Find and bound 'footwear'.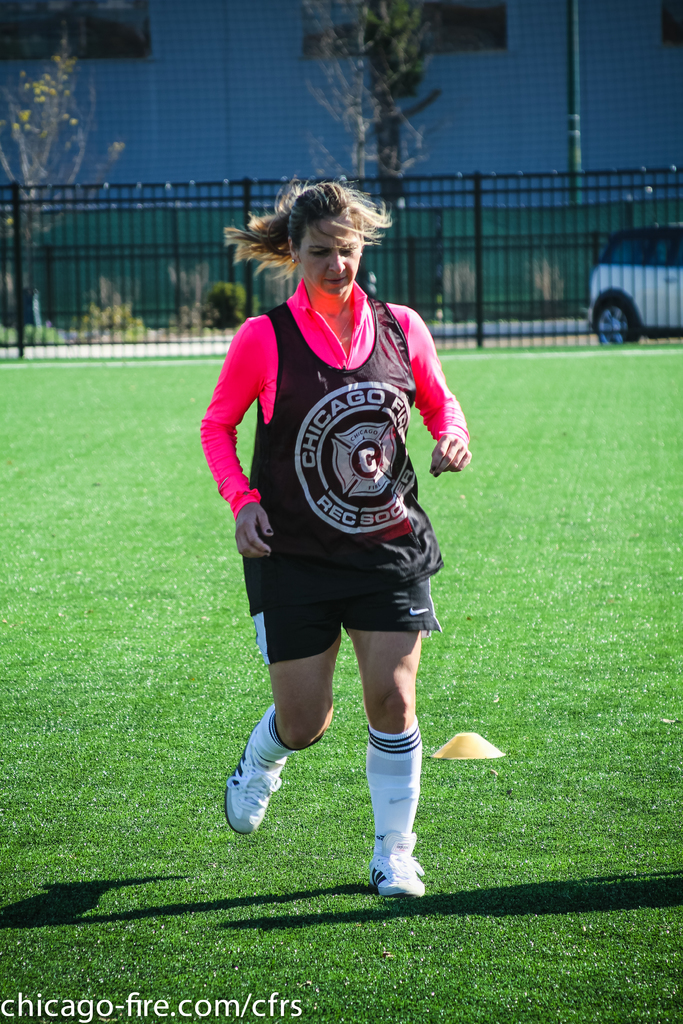
Bound: select_region(227, 711, 290, 835).
